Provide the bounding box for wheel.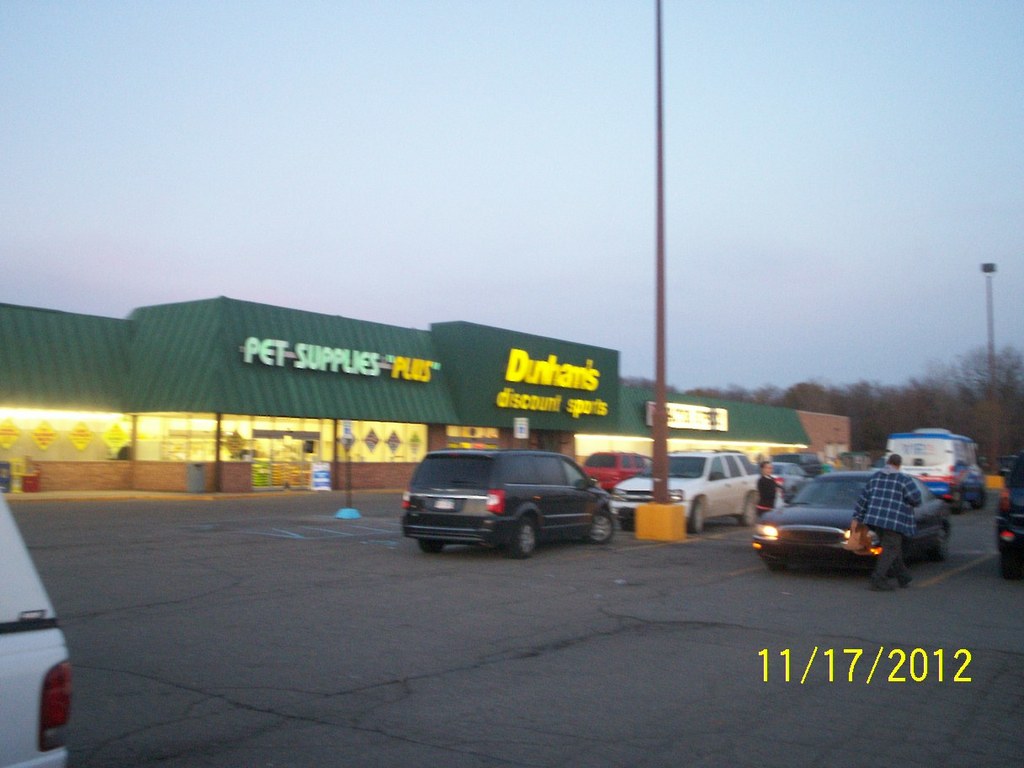
box(508, 515, 539, 556).
